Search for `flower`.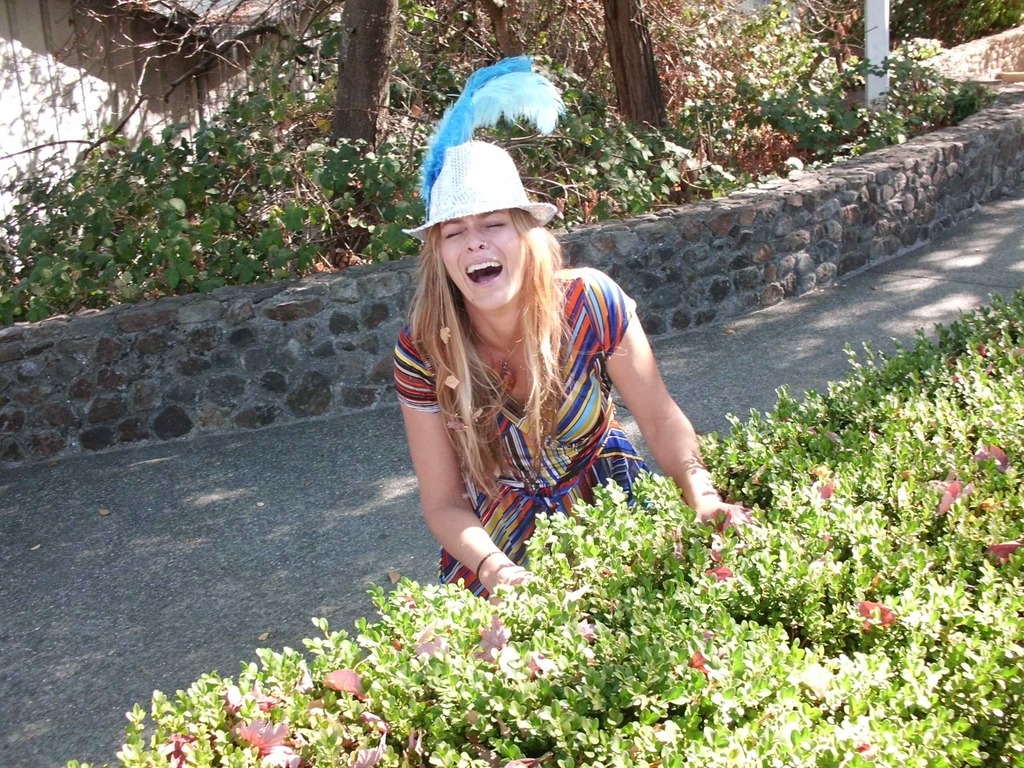
Found at [x1=816, y1=481, x2=843, y2=504].
